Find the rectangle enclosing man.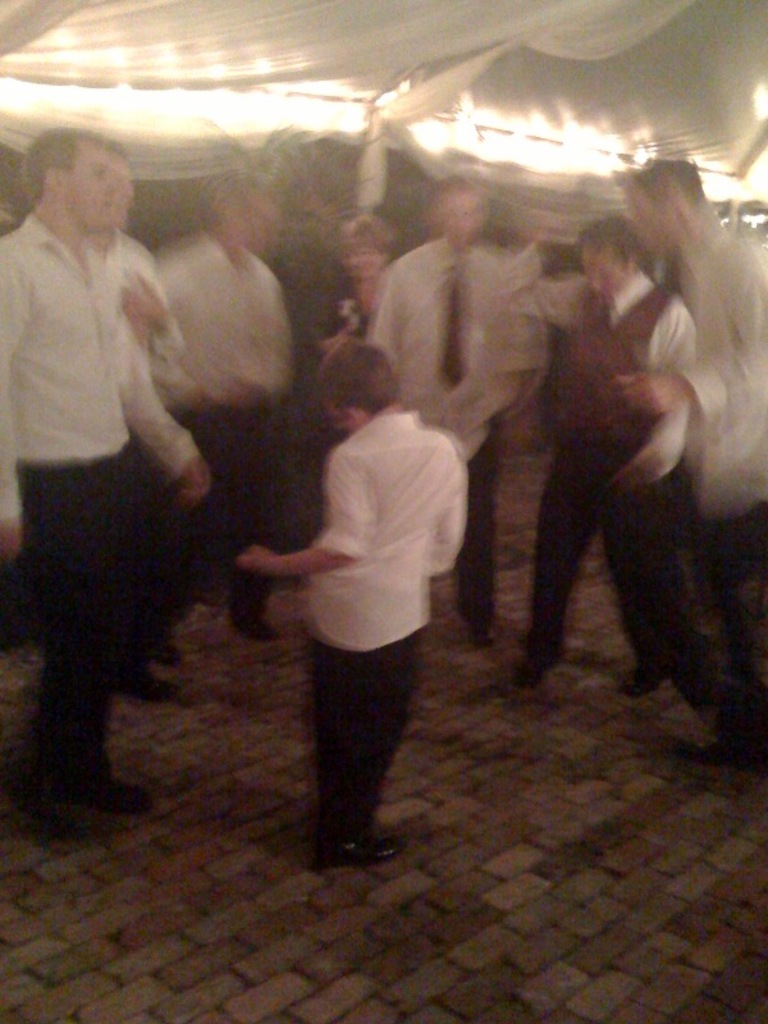
region(616, 155, 767, 778).
